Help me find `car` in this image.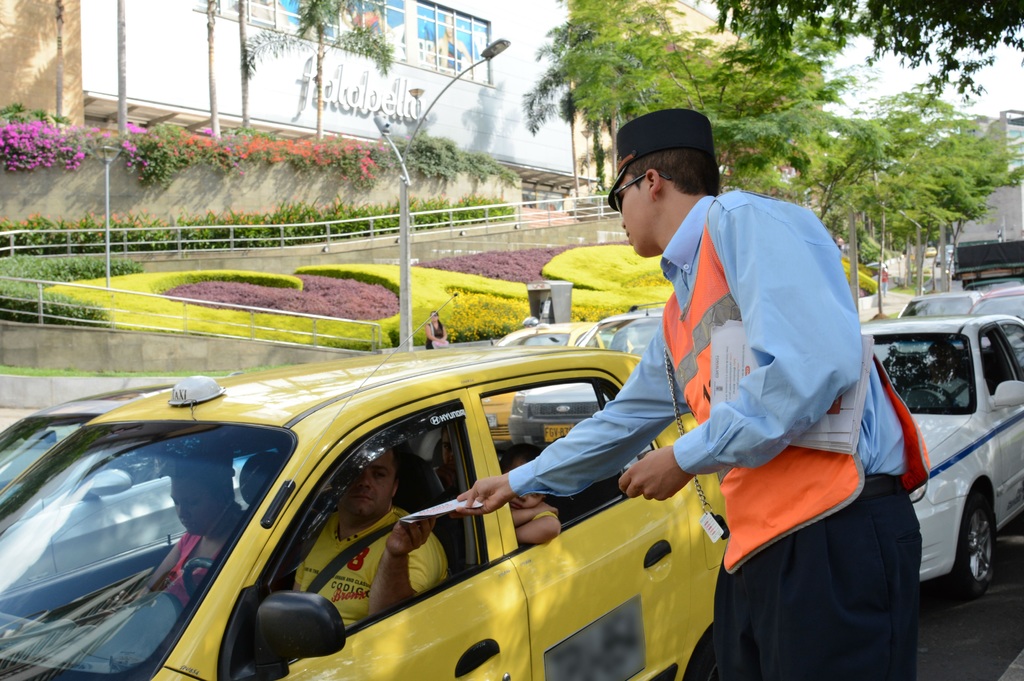
Found it: 0, 342, 721, 680.
